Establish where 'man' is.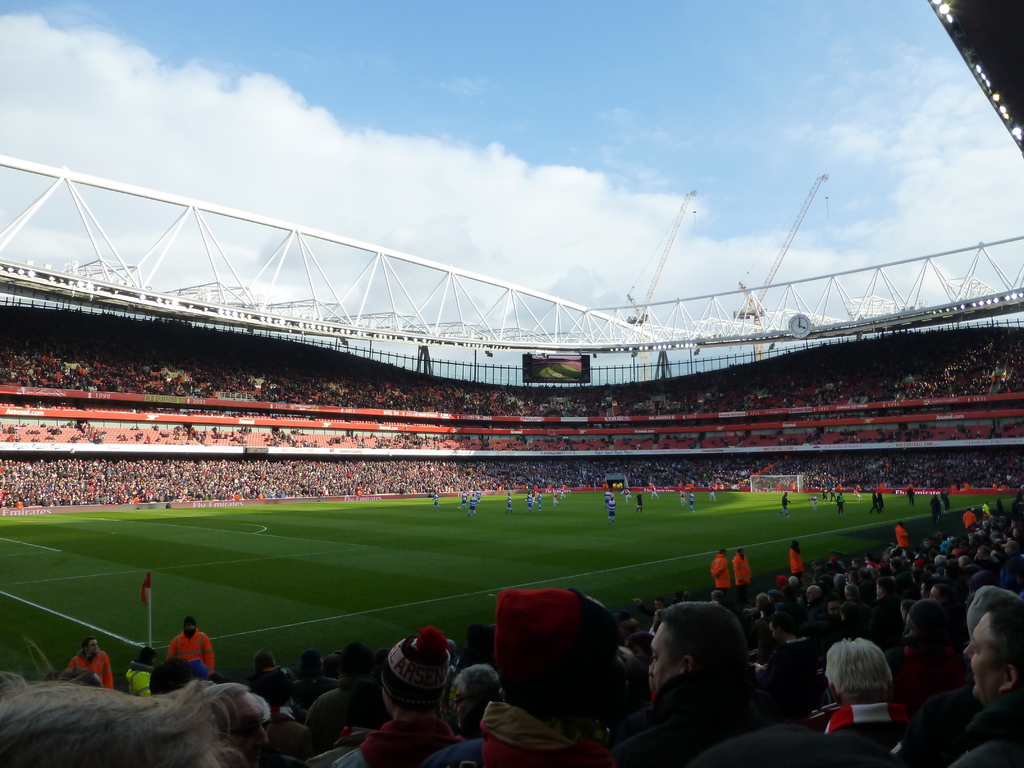
Established at x1=477, y1=486, x2=486, y2=504.
